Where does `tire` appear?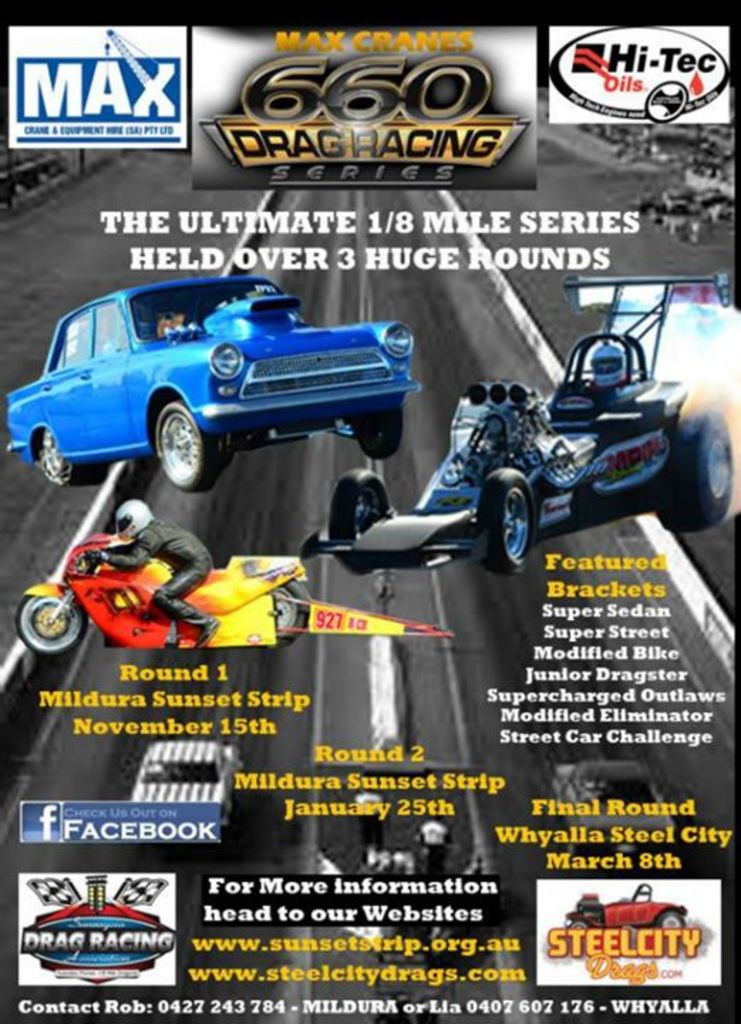
Appears at bbox=[259, 576, 307, 641].
